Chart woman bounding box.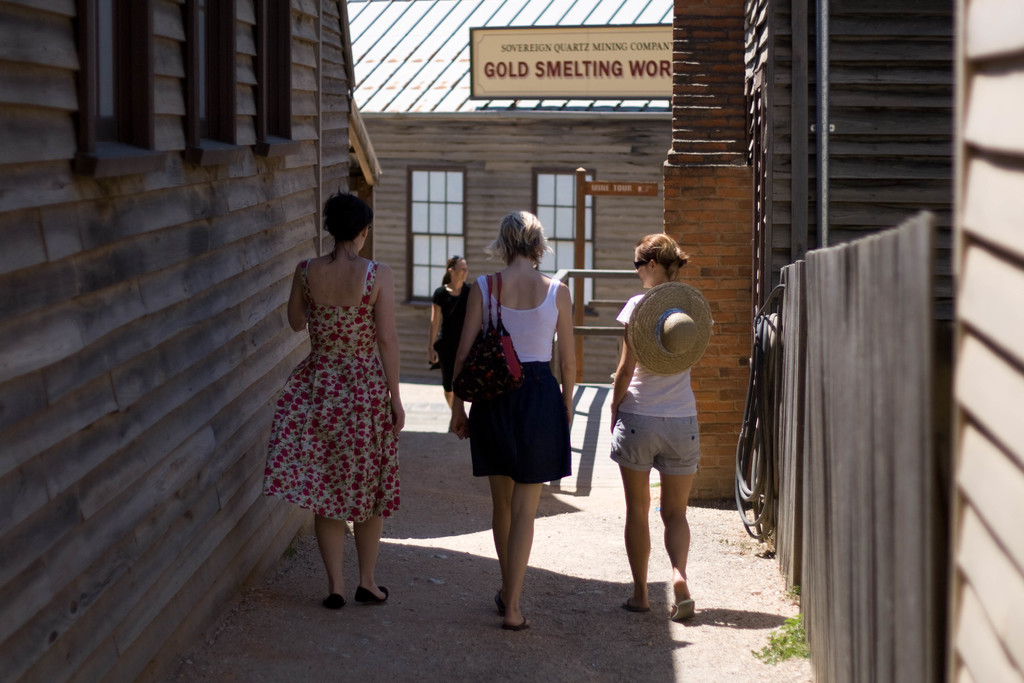
Charted: [x1=422, y1=239, x2=474, y2=386].
